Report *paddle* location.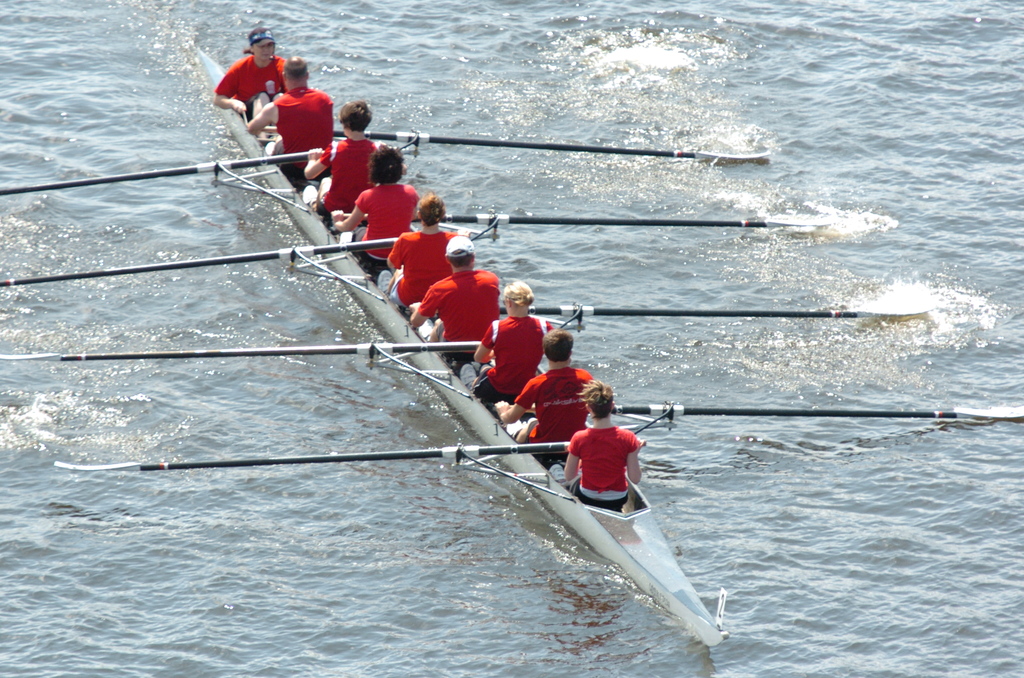
Report: x1=0, y1=336, x2=499, y2=380.
